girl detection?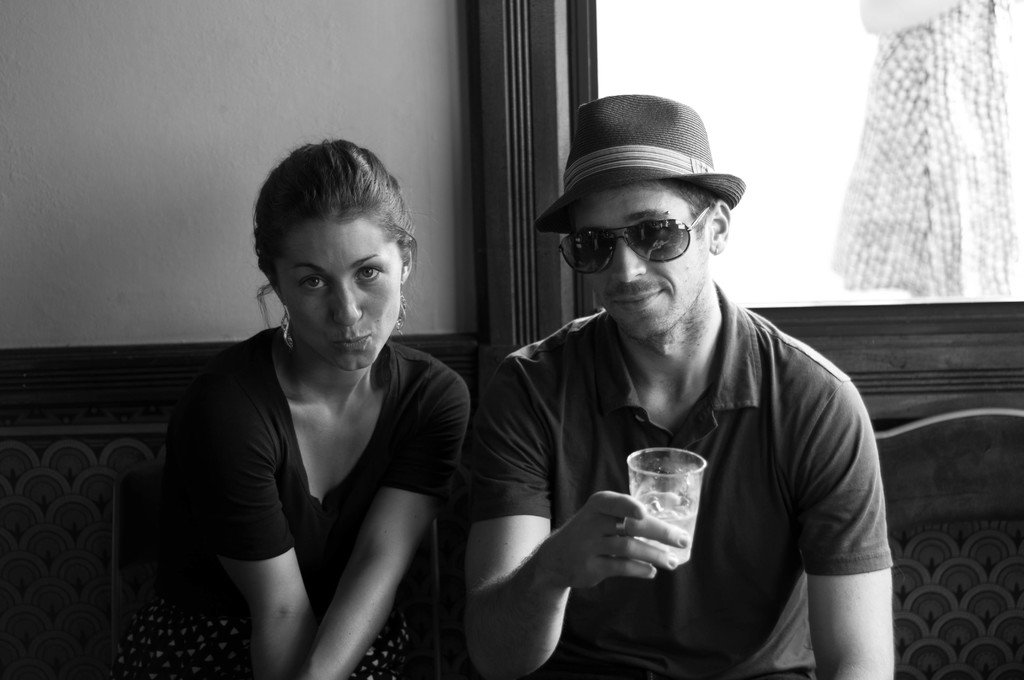
{"x1": 98, "y1": 139, "x2": 469, "y2": 679}
